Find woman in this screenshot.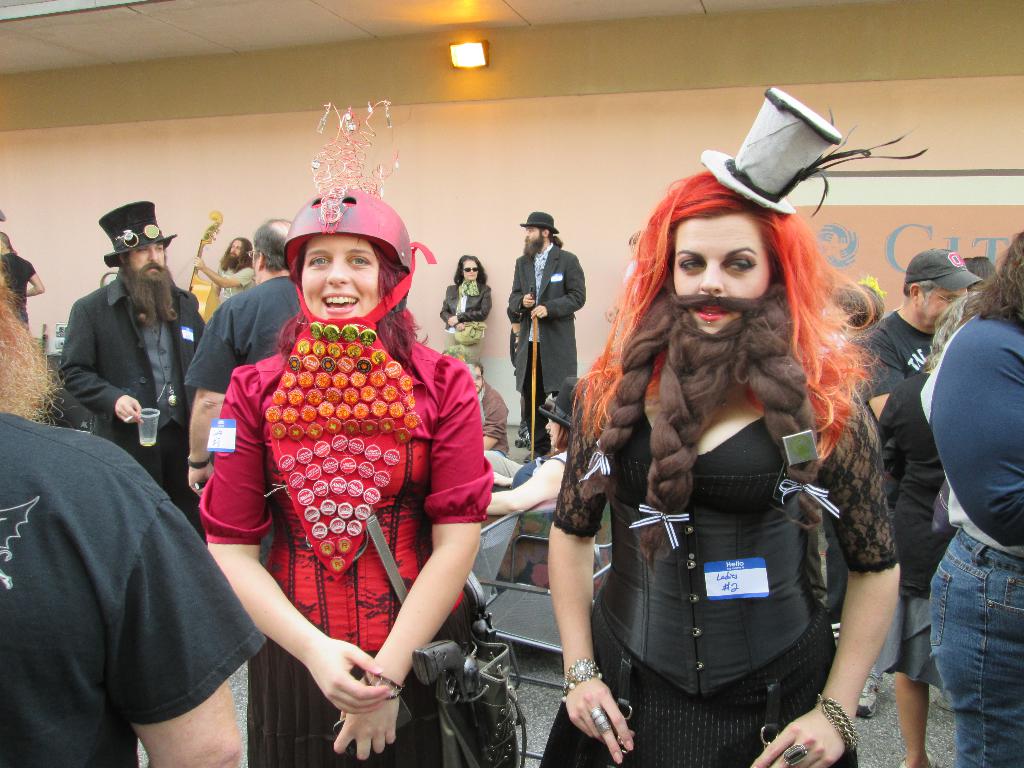
The bounding box for woman is {"x1": 439, "y1": 252, "x2": 492, "y2": 364}.
